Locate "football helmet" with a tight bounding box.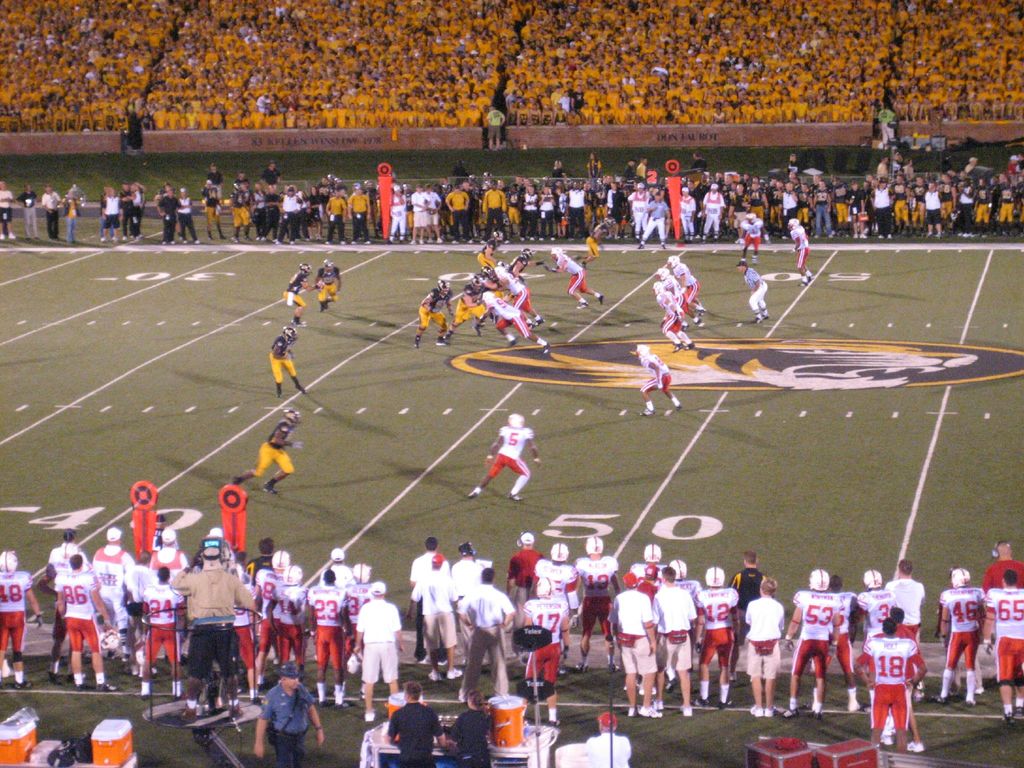
470,273,483,294.
